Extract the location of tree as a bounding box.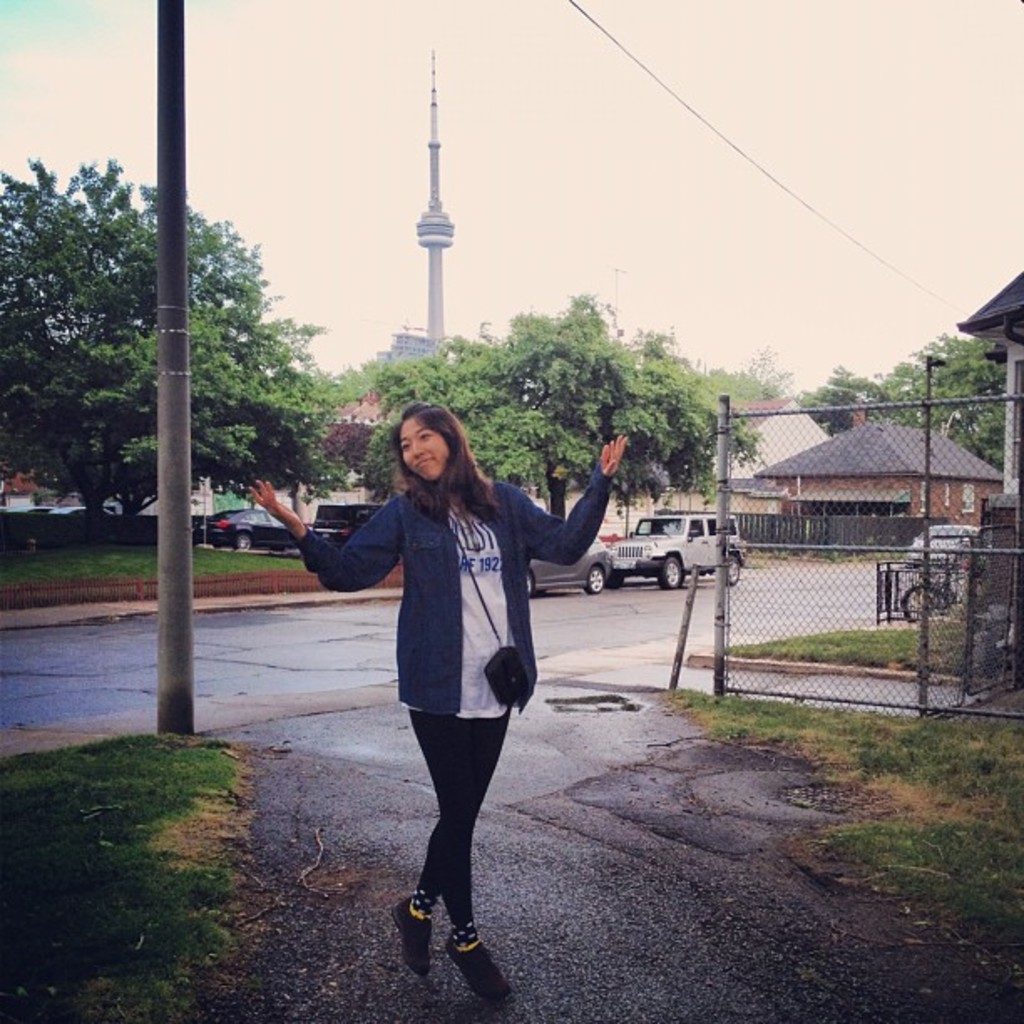
l=0, t=147, r=273, b=517.
